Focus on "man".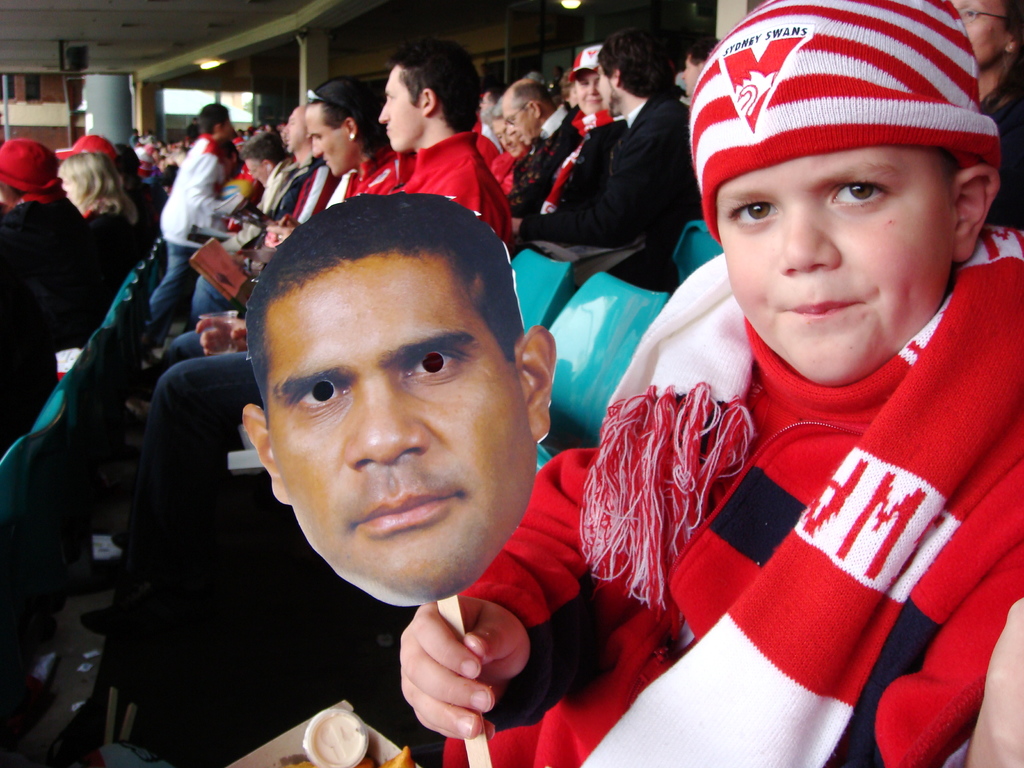
Focused at rect(399, 1, 1023, 767).
